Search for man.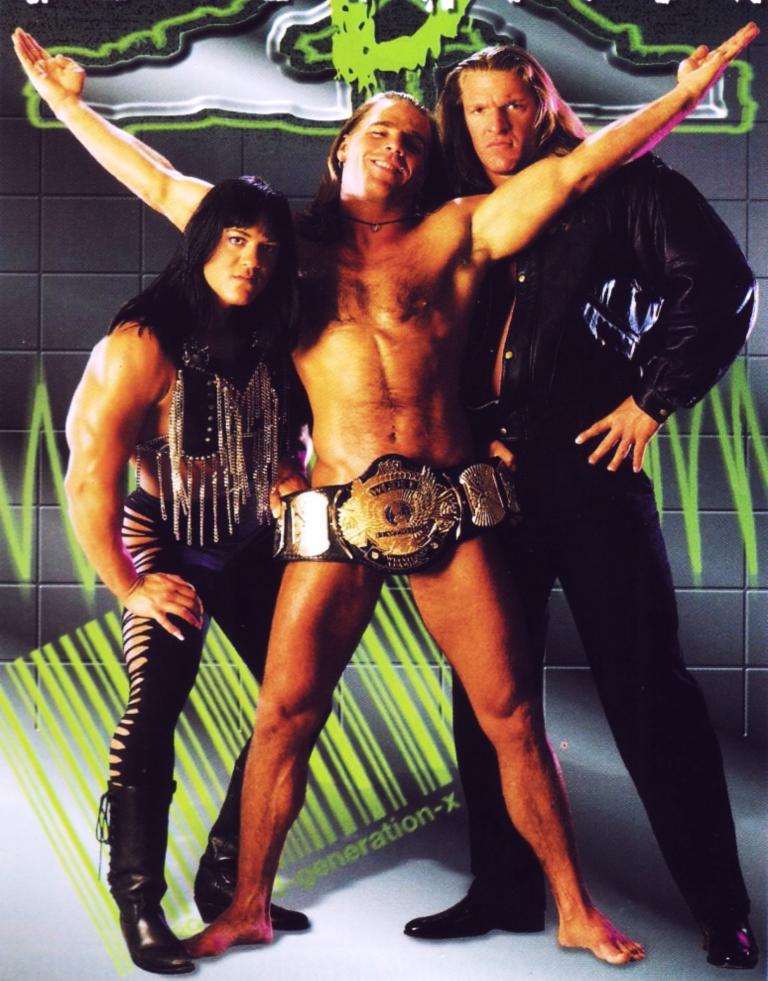
Found at [x1=11, y1=21, x2=761, y2=969].
